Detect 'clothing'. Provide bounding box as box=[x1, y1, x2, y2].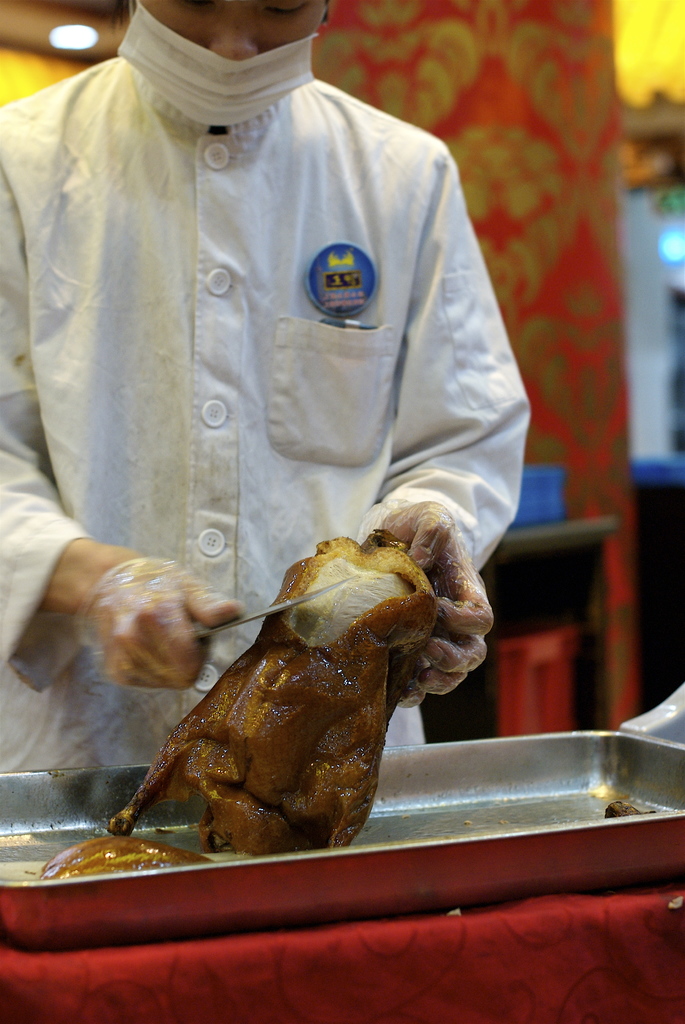
box=[0, 53, 528, 783].
